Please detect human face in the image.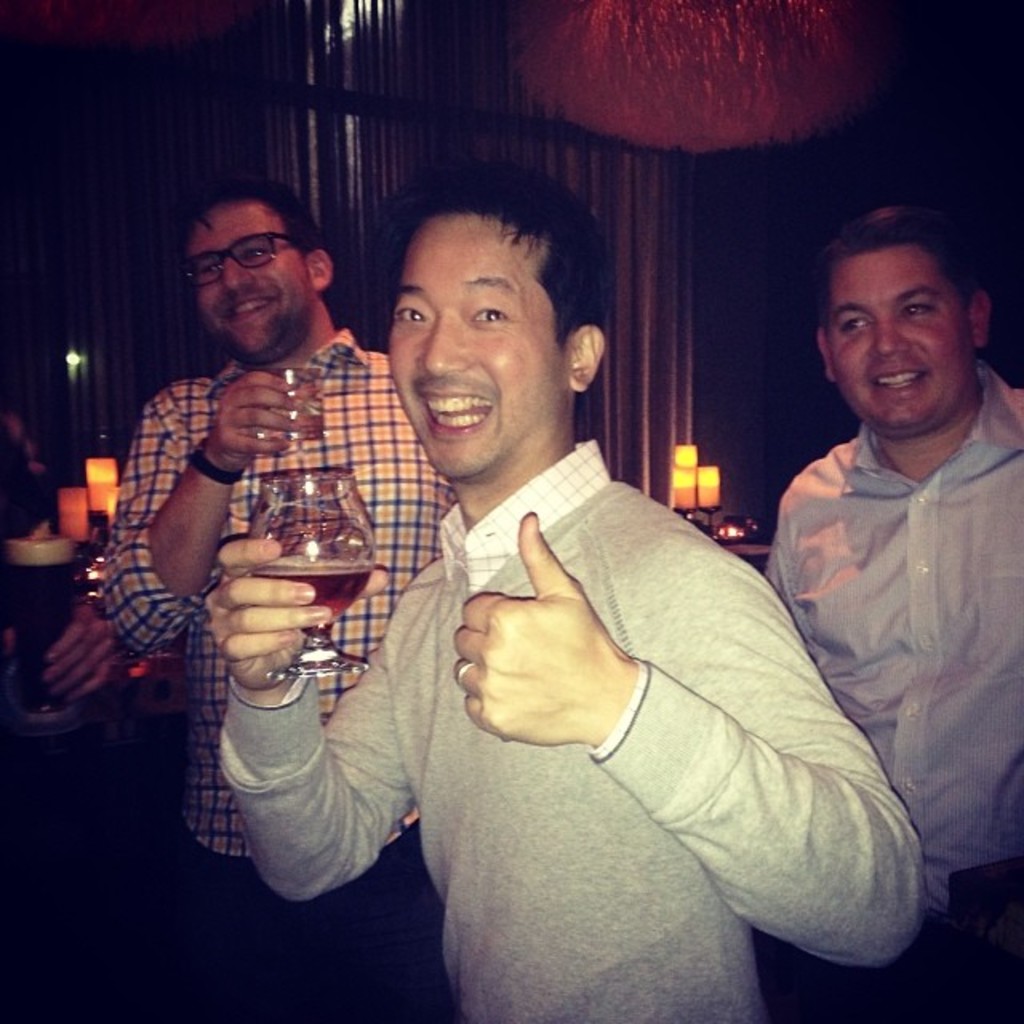
detection(400, 206, 578, 485).
